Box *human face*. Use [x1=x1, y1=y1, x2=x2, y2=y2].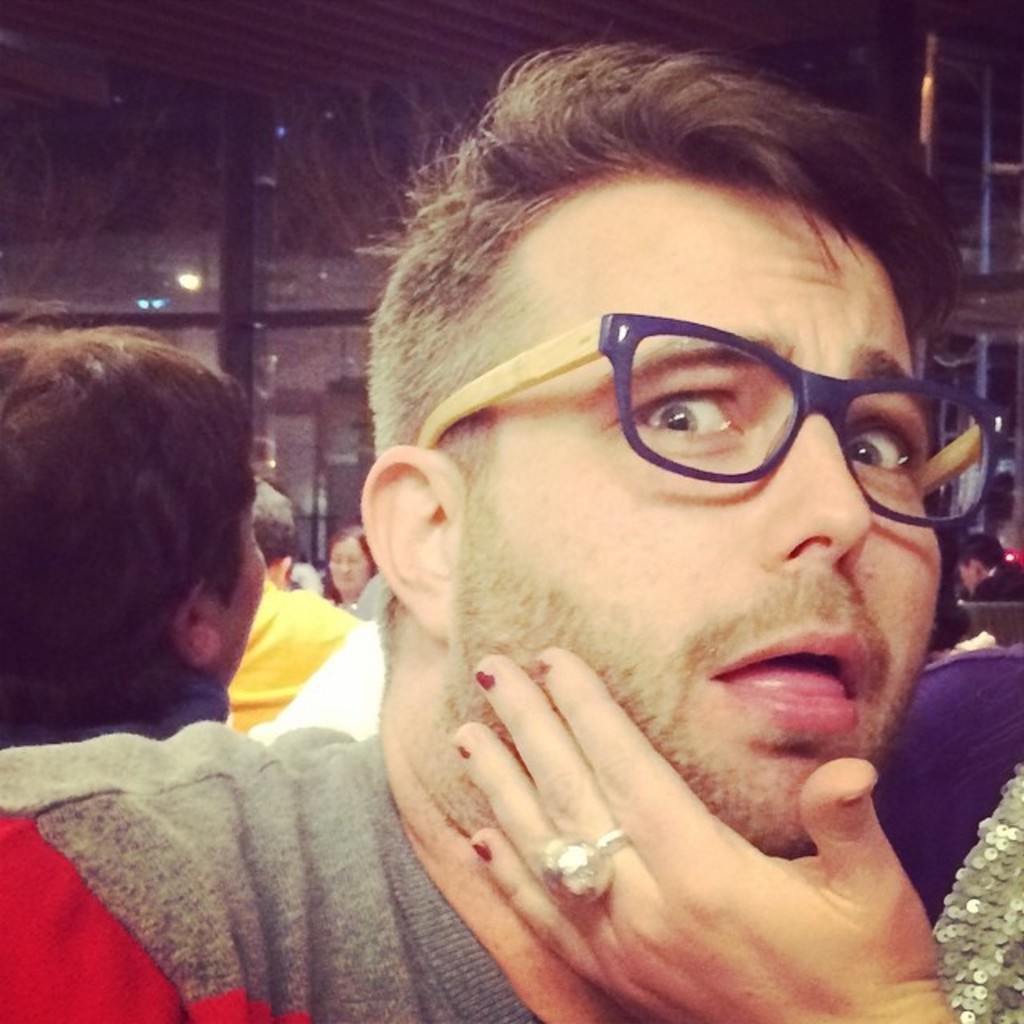
[x1=958, y1=563, x2=979, y2=592].
